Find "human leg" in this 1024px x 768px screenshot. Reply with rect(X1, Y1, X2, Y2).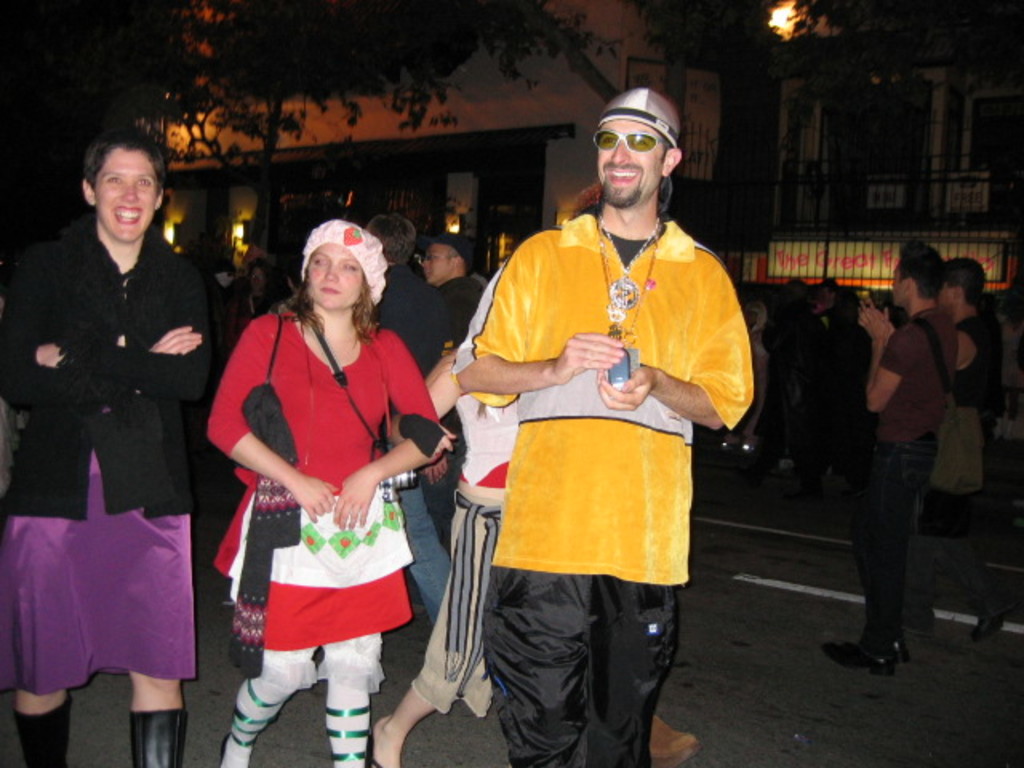
rect(845, 464, 917, 670).
